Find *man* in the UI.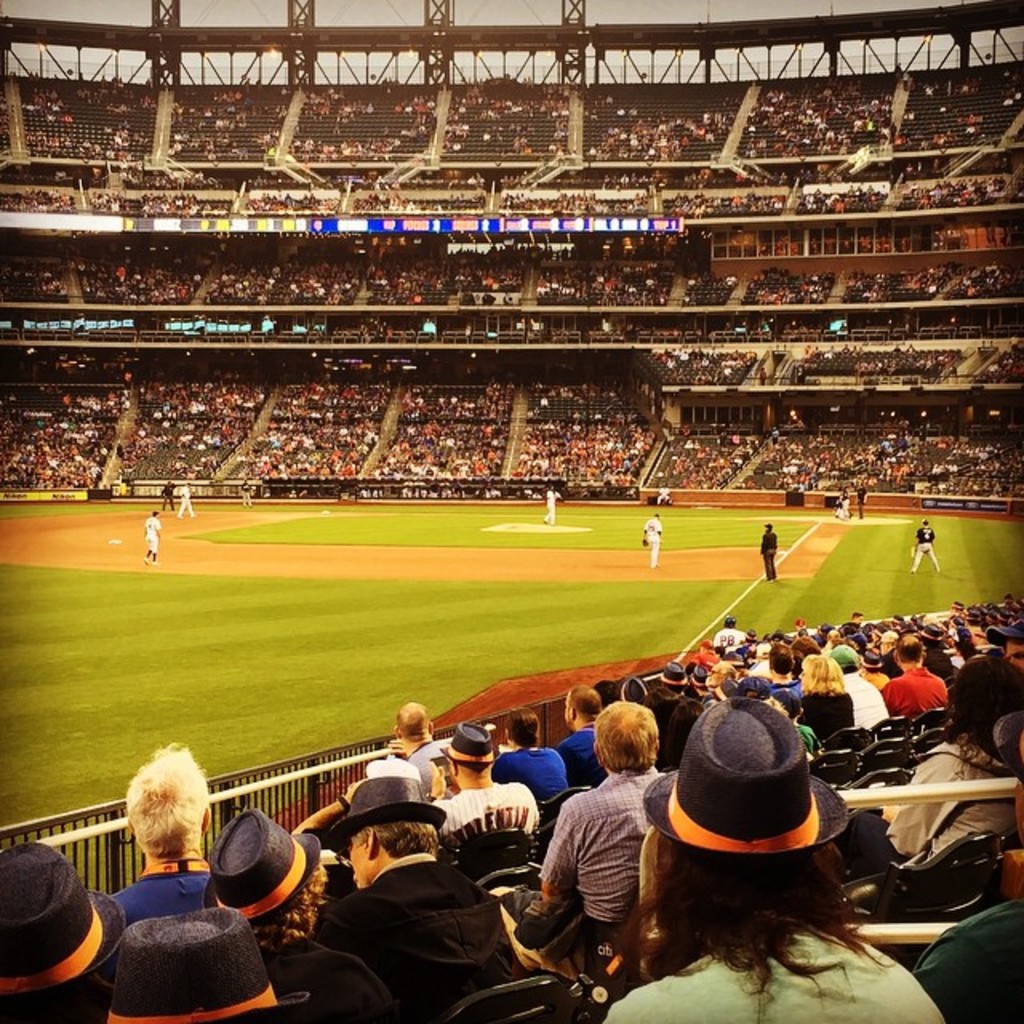
UI element at detection(758, 523, 781, 582).
